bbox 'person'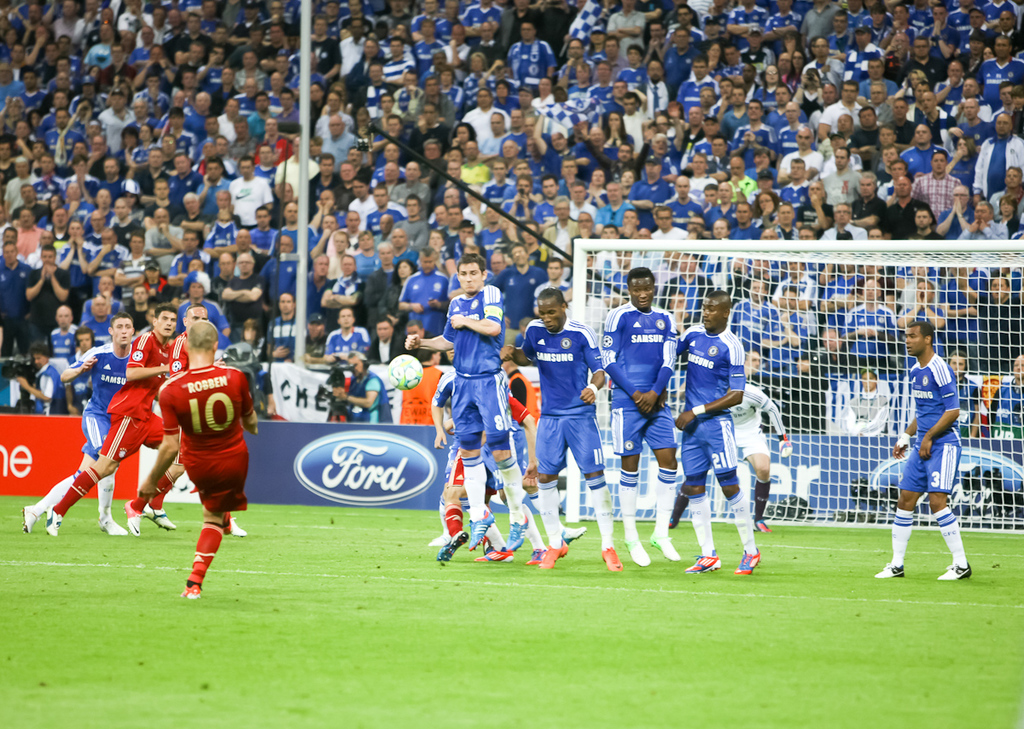
bbox=(563, 38, 587, 72)
